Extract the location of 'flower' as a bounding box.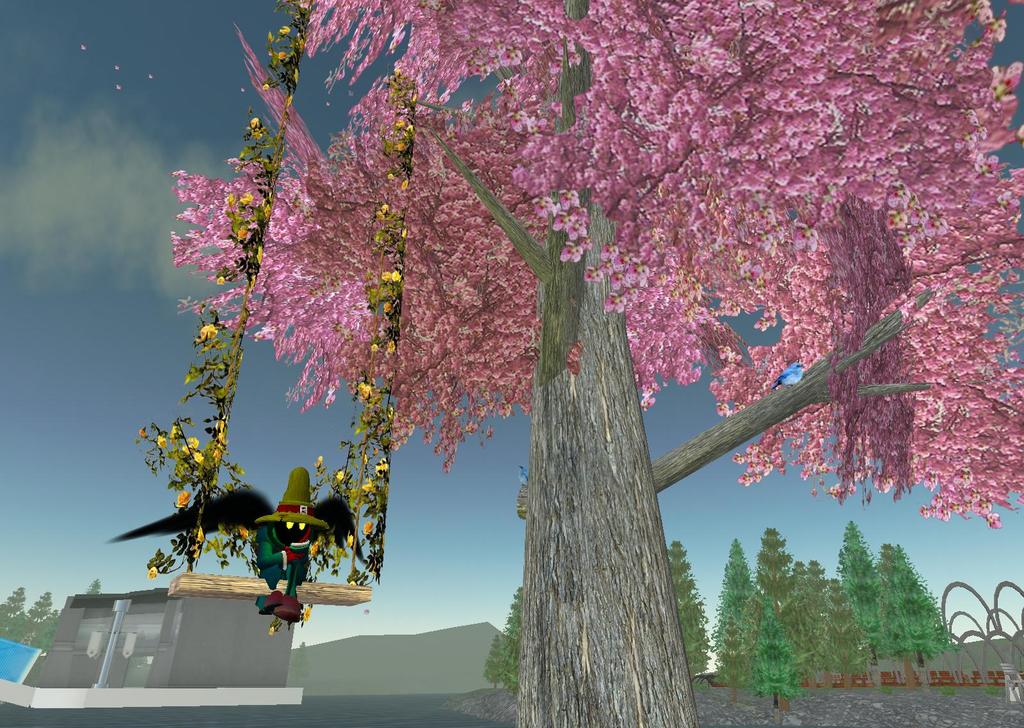
<region>190, 542, 202, 558</region>.
